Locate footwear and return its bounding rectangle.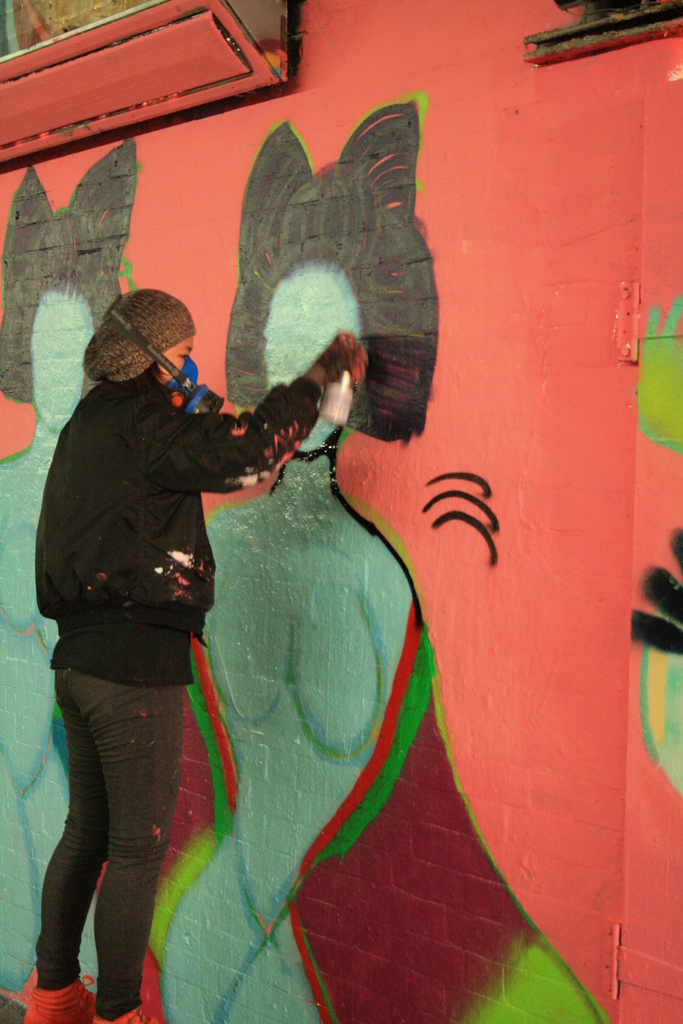
box(86, 995, 144, 1023).
